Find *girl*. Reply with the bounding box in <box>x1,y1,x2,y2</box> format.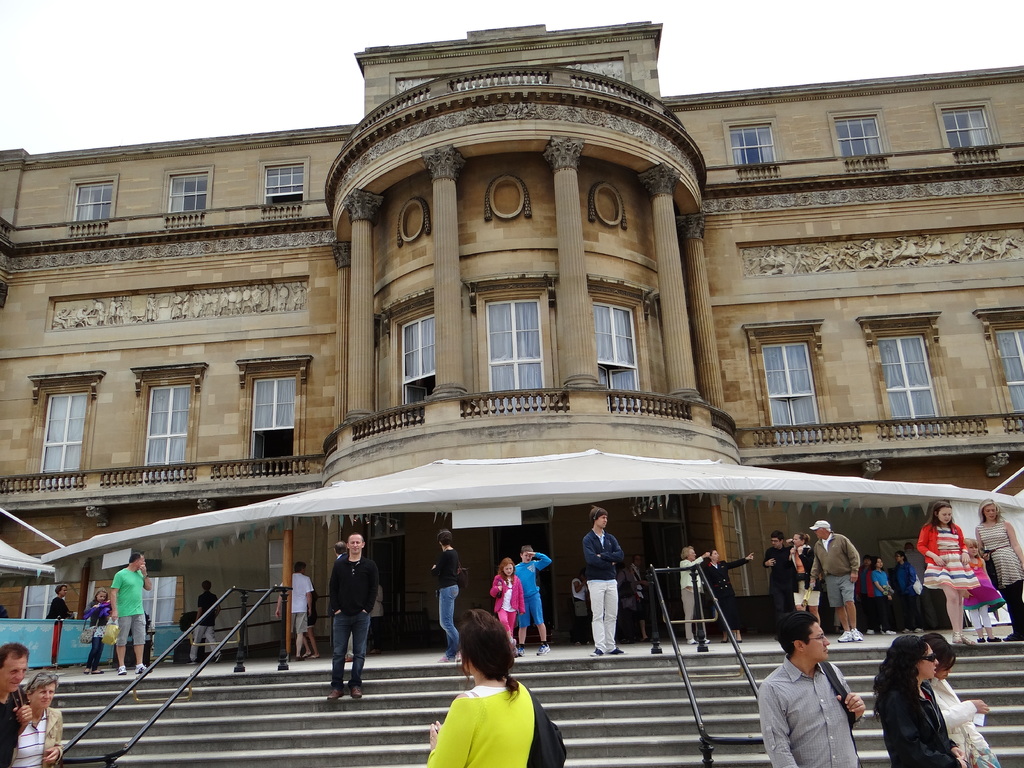
<box>511,542,551,651</box>.
